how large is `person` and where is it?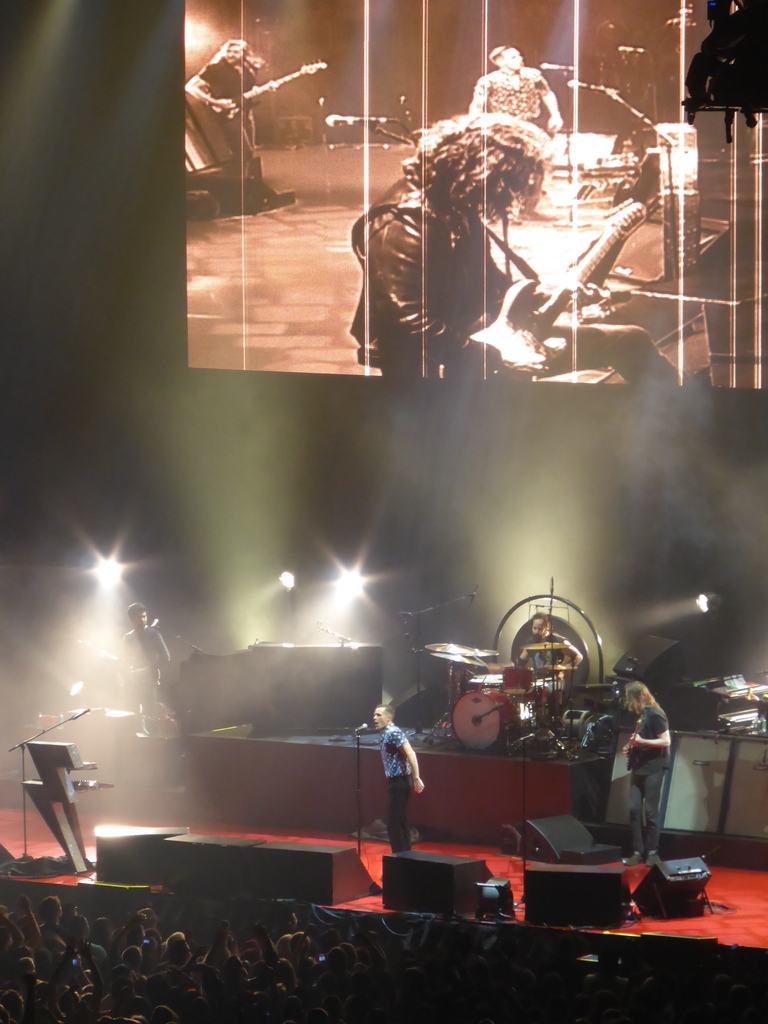
Bounding box: crop(112, 598, 172, 722).
